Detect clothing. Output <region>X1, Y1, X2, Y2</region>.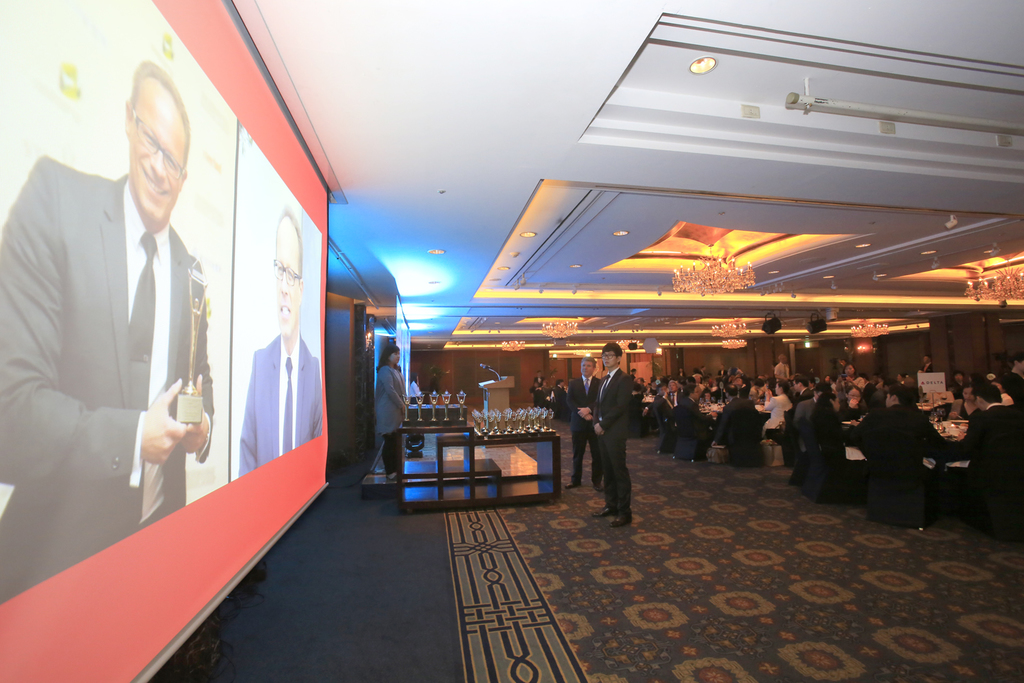
<region>588, 366, 636, 515</region>.
